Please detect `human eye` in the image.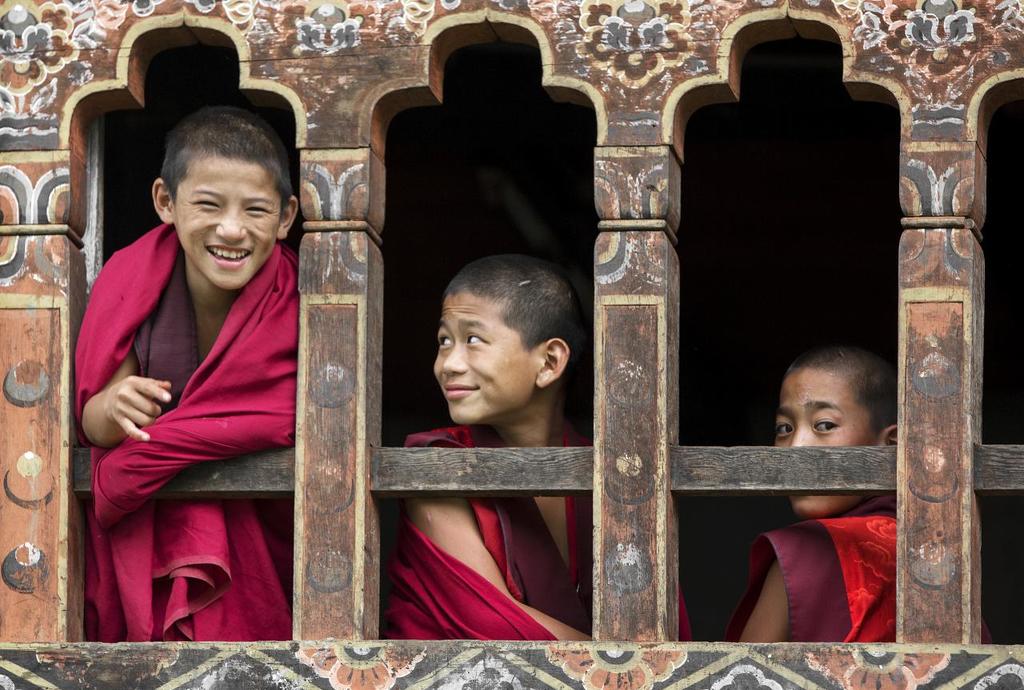
[left=774, top=418, right=793, bottom=441].
